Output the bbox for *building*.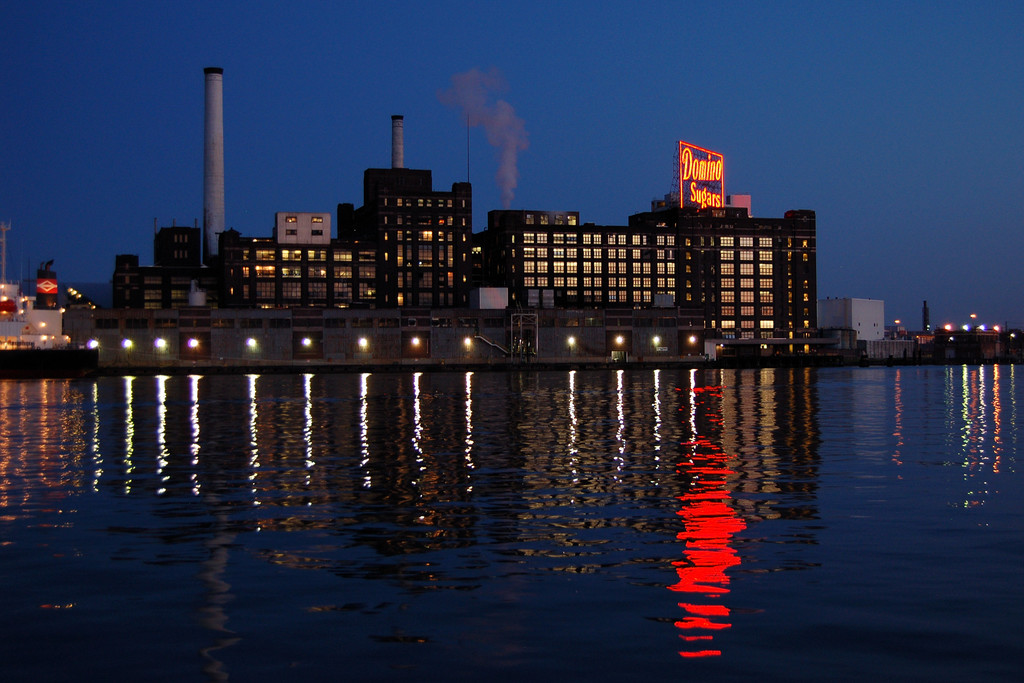
region(815, 294, 888, 341).
